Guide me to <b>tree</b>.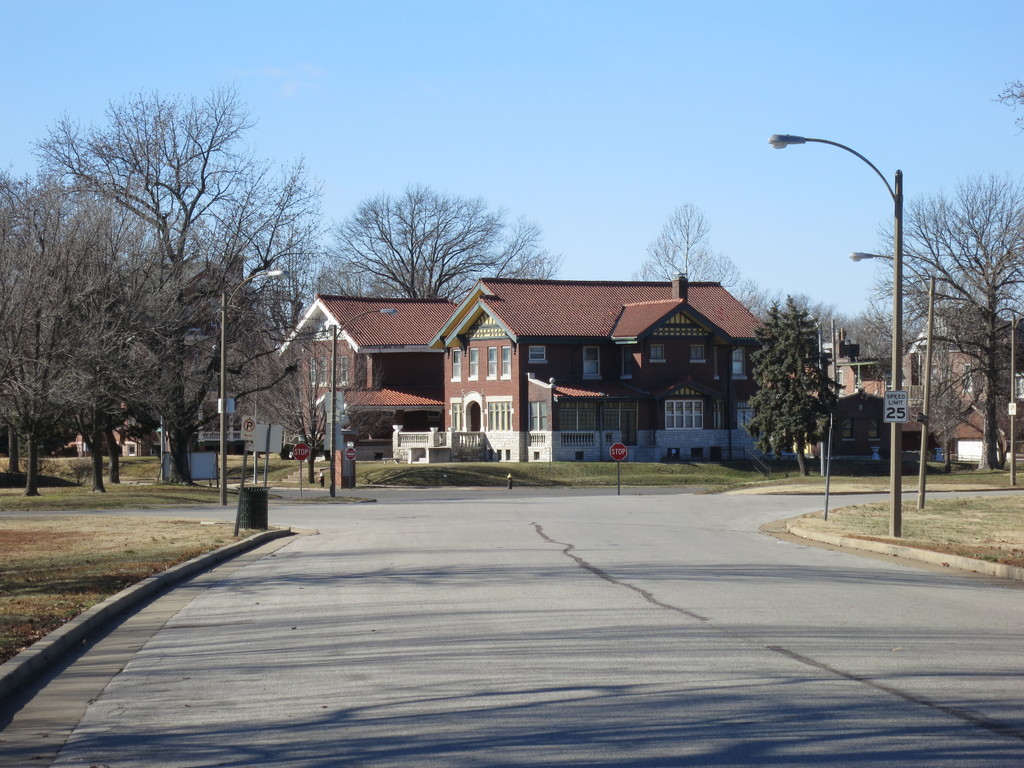
Guidance: {"x1": 310, "y1": 184, "x2": 540, "y2": 300}.
